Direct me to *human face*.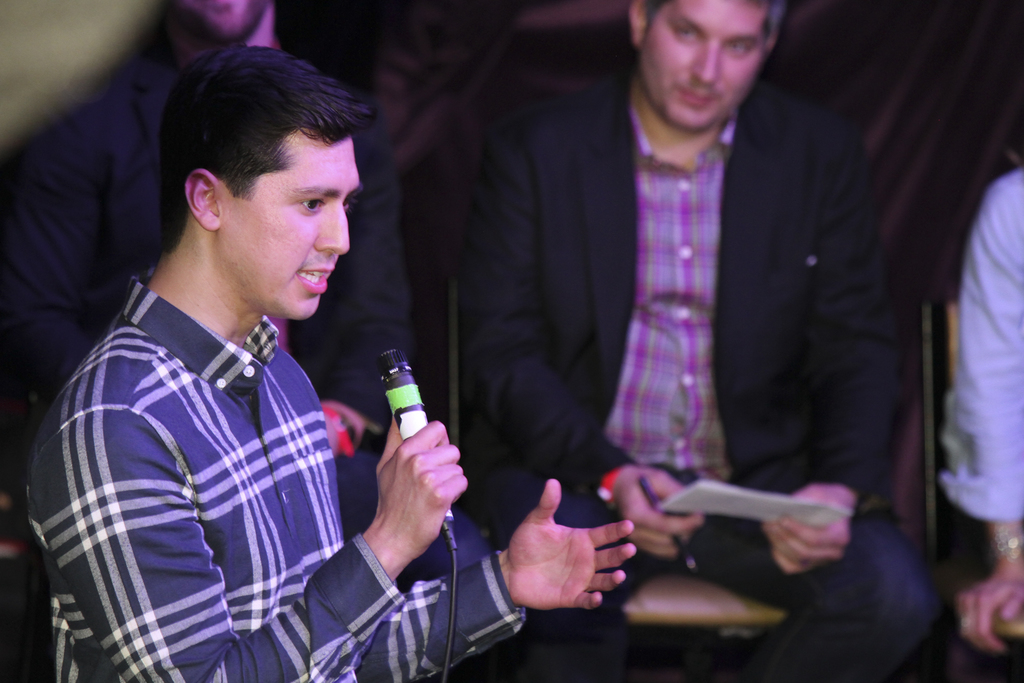
Direction: (left=226, top=145, right=362, bottom=318).
